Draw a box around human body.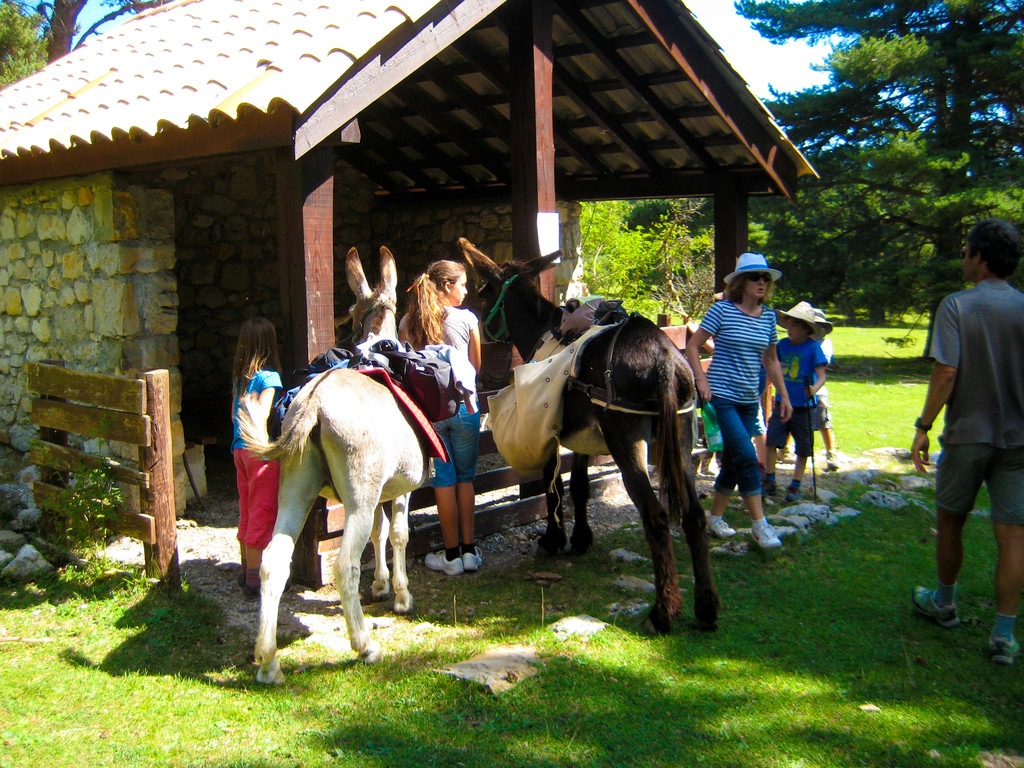
(753, 332, 831, 504).
